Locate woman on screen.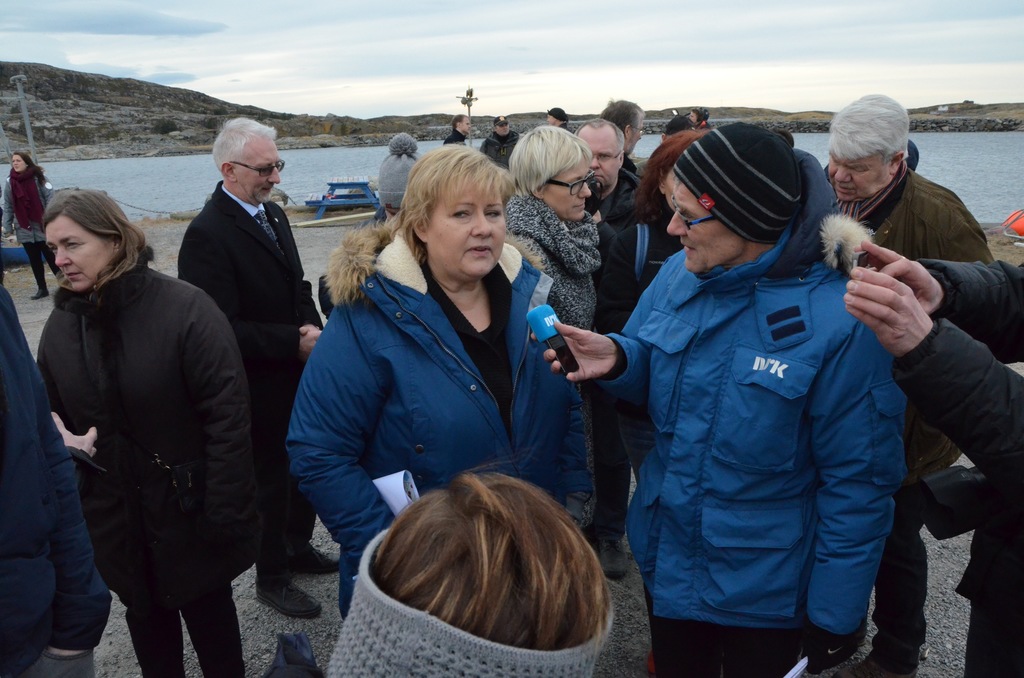
On screen at select_region(1, 151, 68, 300).
